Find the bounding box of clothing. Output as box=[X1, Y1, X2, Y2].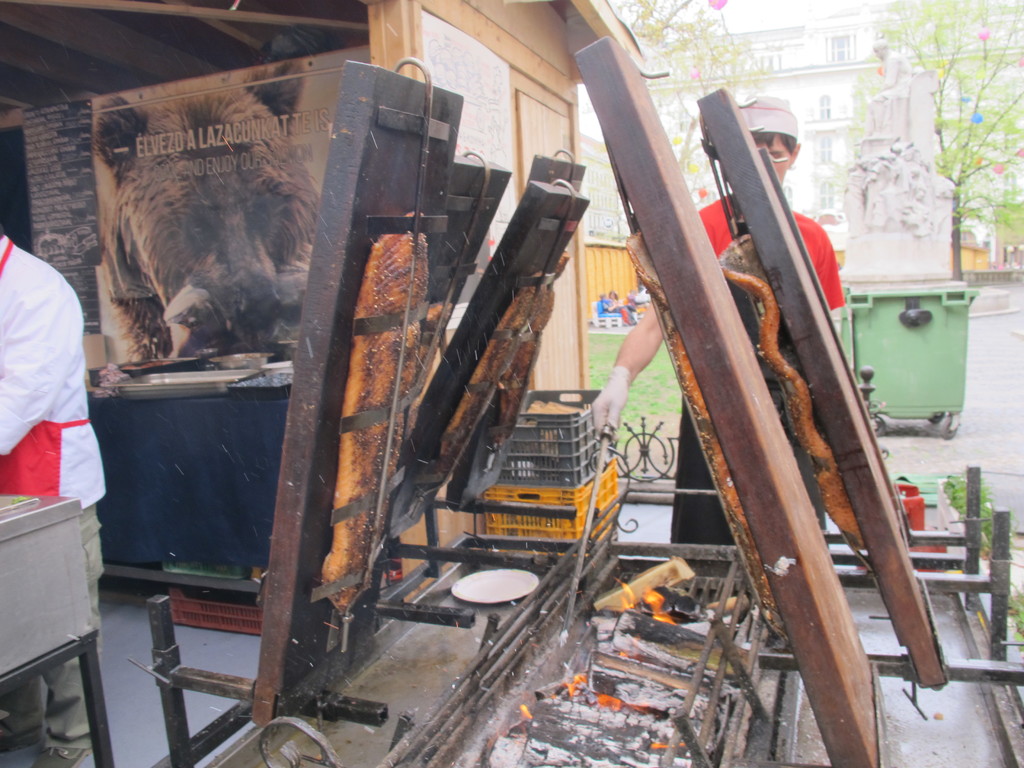
box=[0, 234, 108, 749].
